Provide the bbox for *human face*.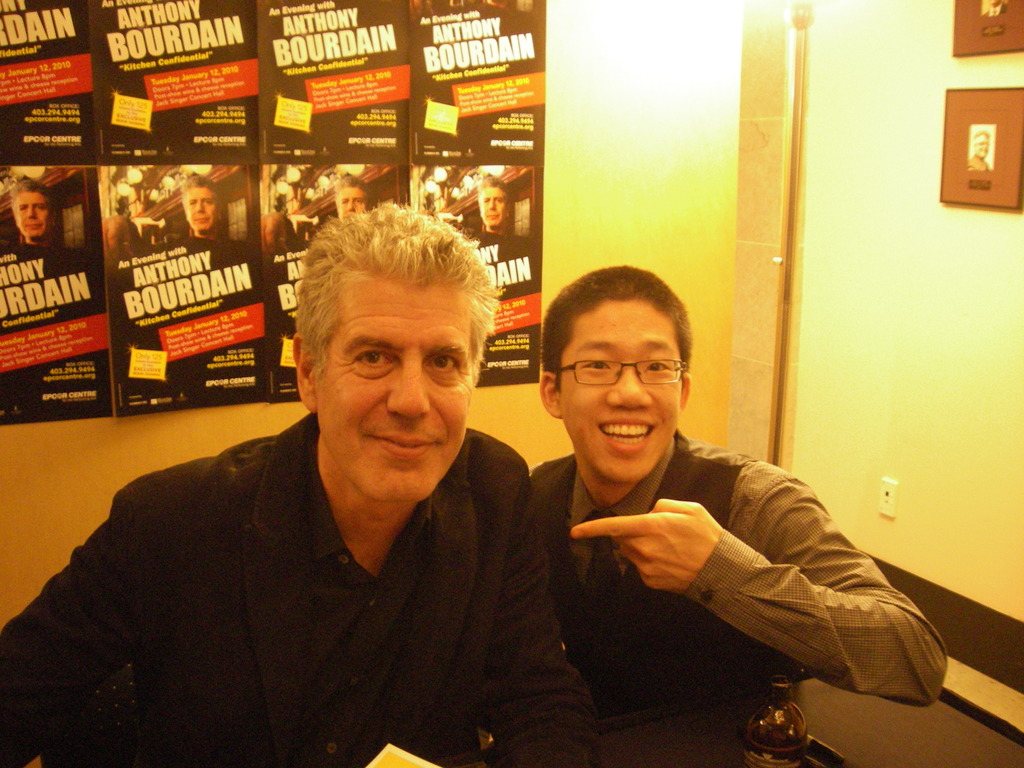
{"left": 566, "top": 301, "right": 681, "bottom": 482}.
